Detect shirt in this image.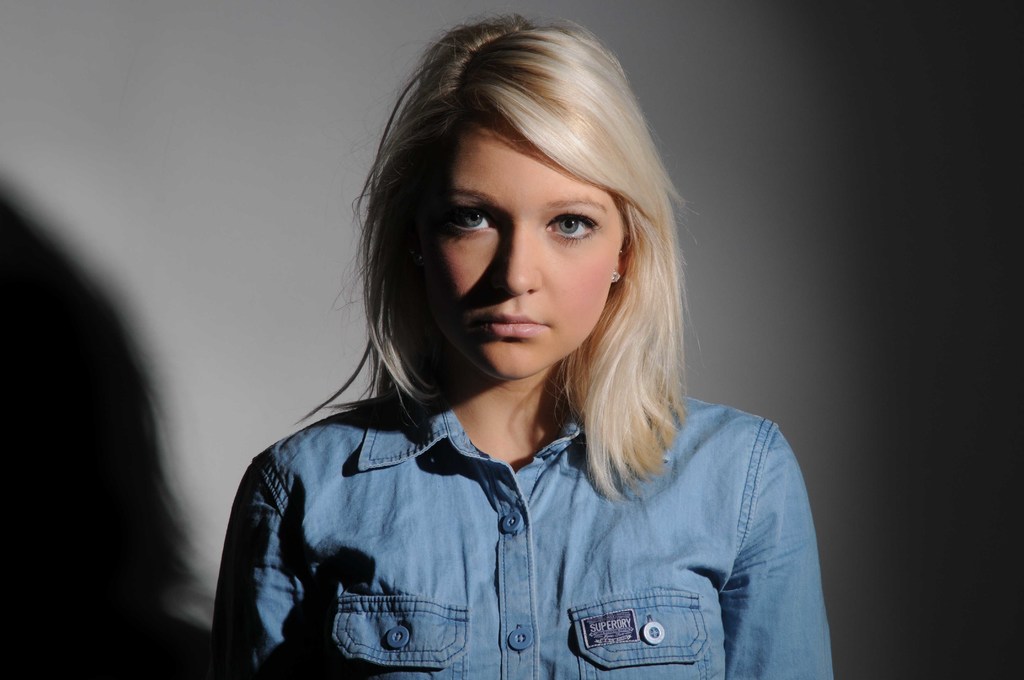
Detection: x1=204 y1=382 x2=836 y2=679.
